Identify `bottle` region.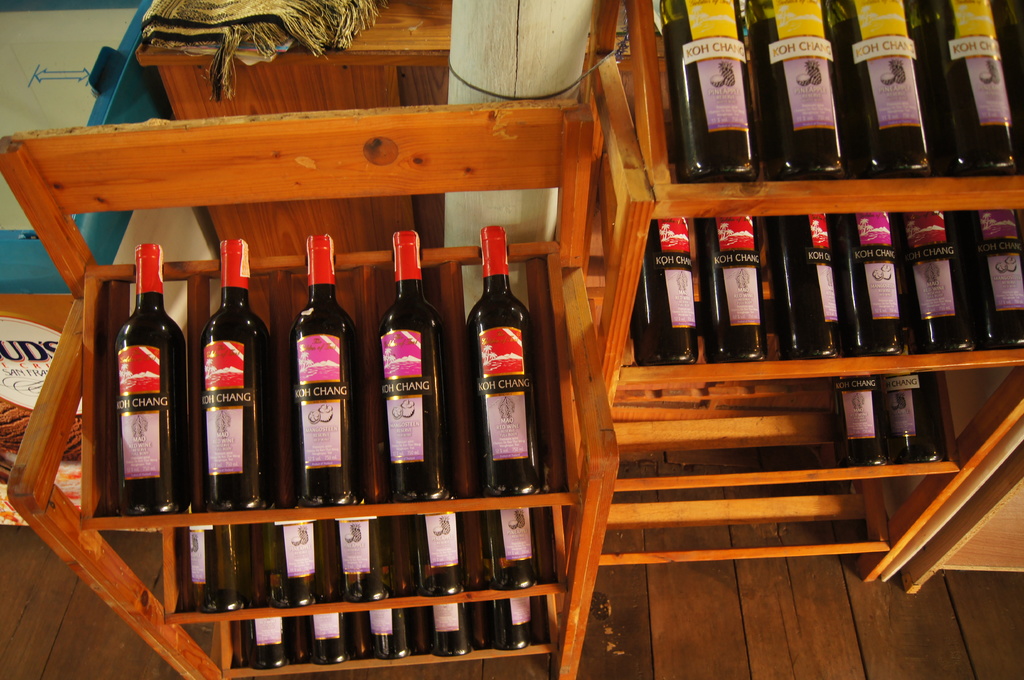
Region: BBox(479, 501, 544, 588).
